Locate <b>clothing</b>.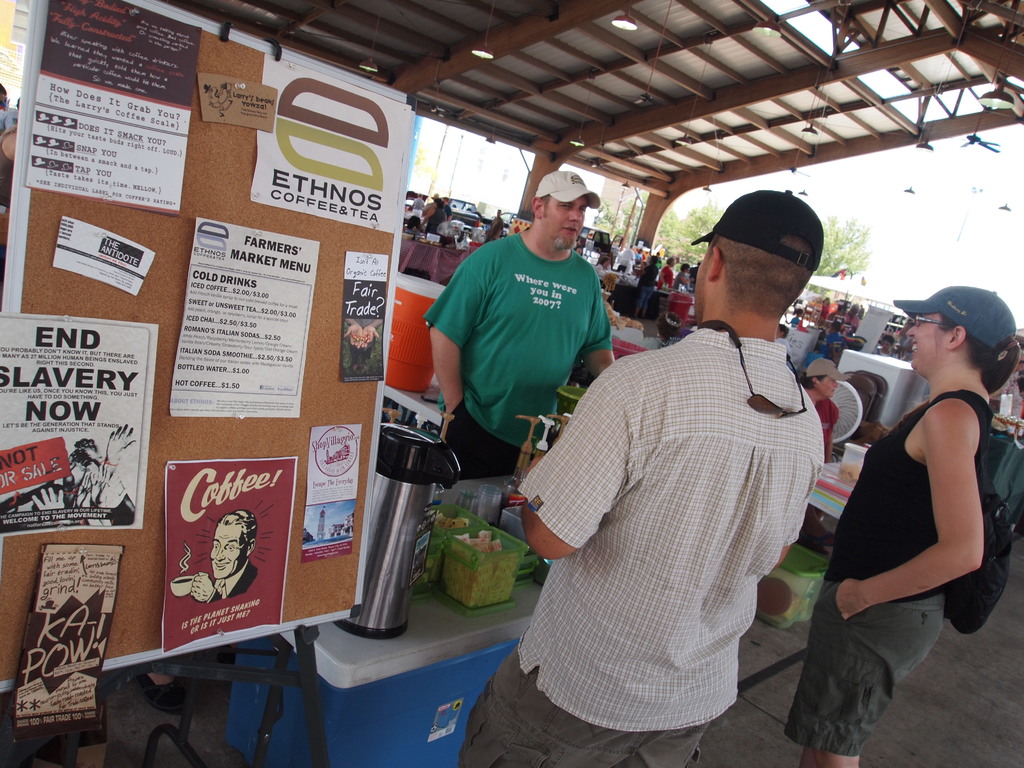
Bounding box: [left=785, top=593, right=943, bottom=760].
